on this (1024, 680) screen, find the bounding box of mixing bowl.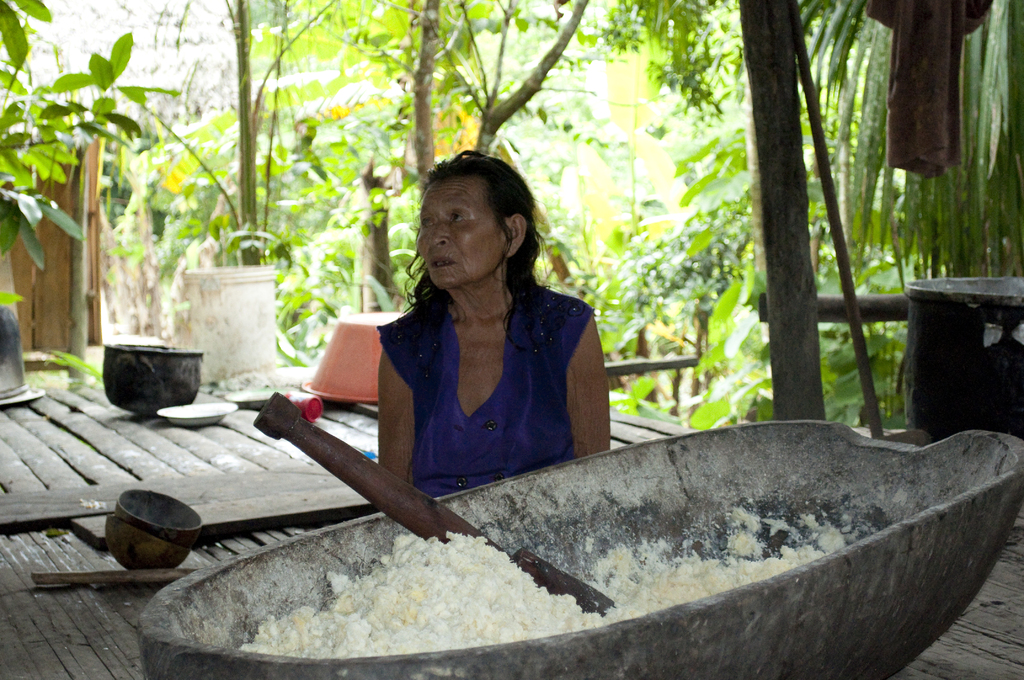
Bounding box: Rect(136, 417, 1023, 679).
